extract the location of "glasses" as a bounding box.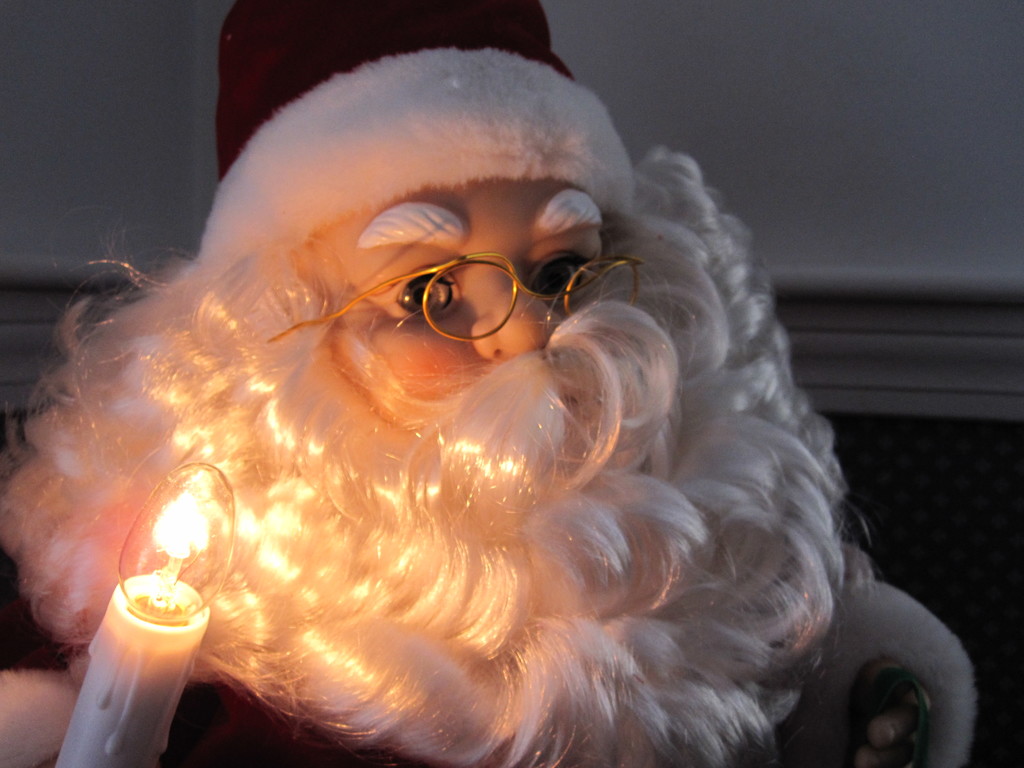
260,253,644,345.
